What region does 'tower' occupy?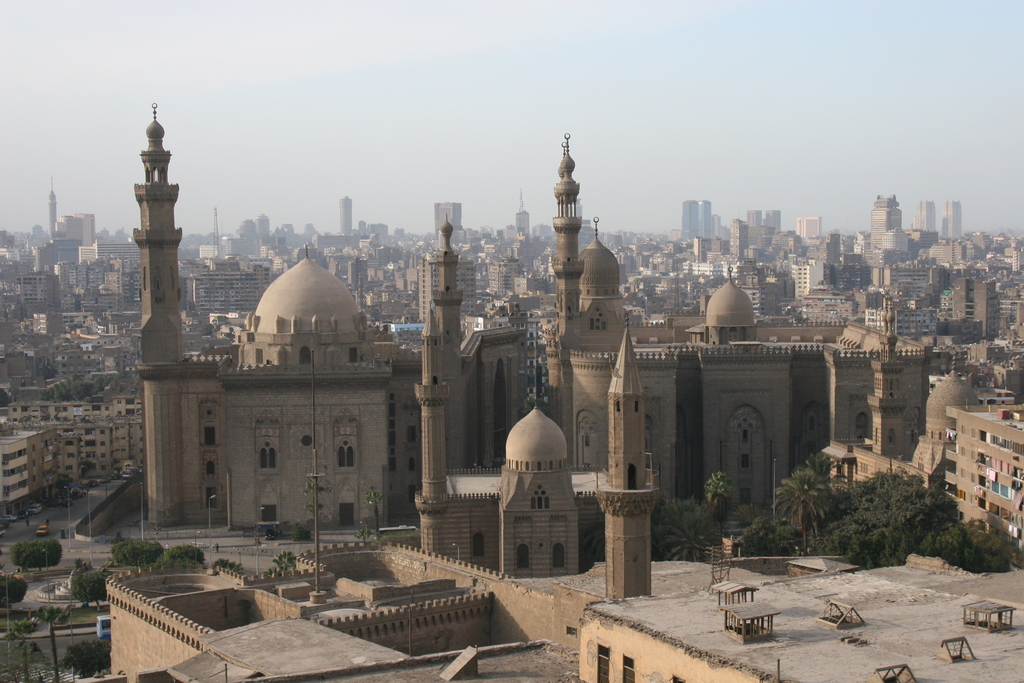
box(952, 277, 1003, 341).
